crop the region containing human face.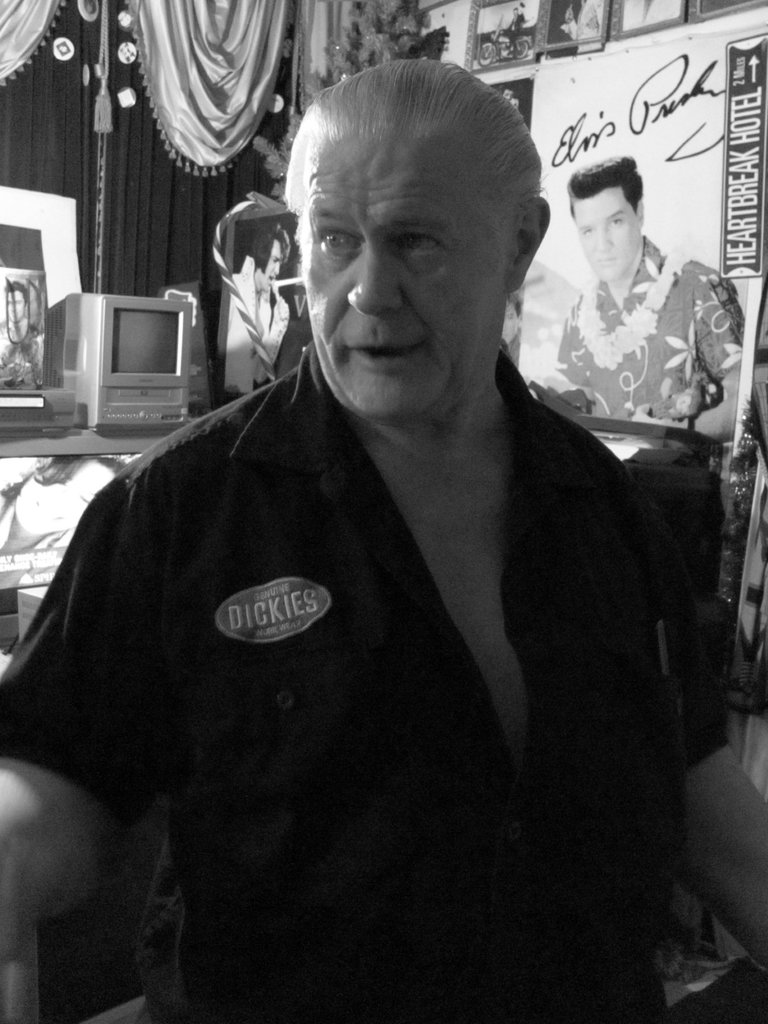
Crop region: bbox(570, 184, 637, 280).
